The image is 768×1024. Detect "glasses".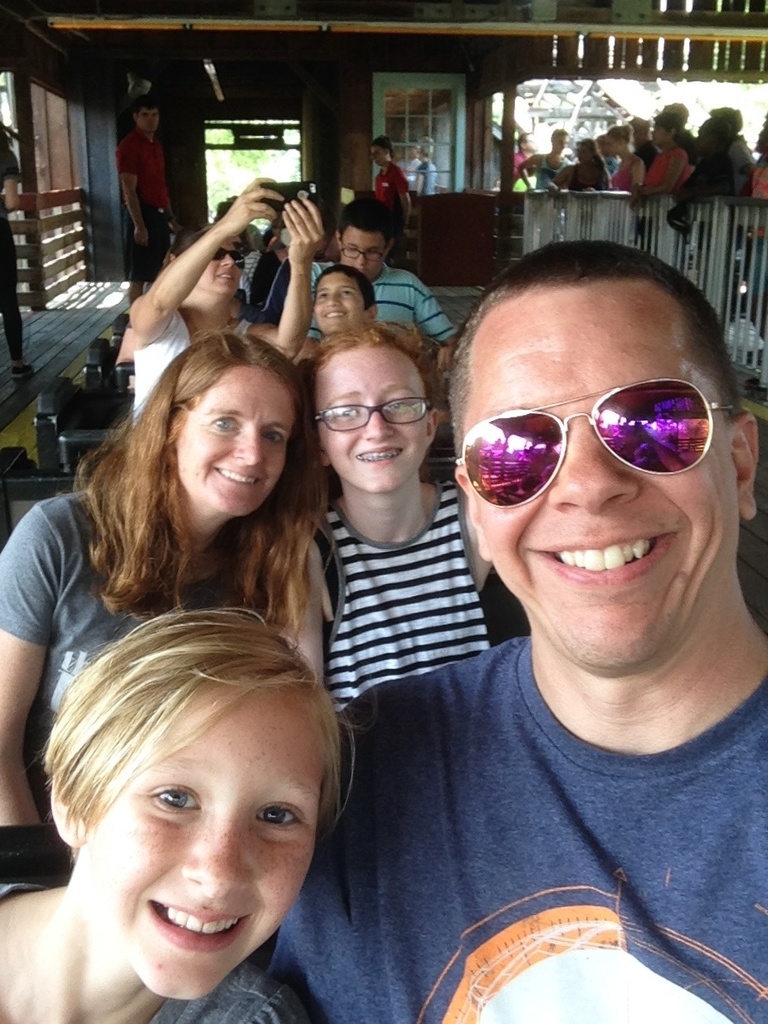
Detection: 203:251:244:265.
